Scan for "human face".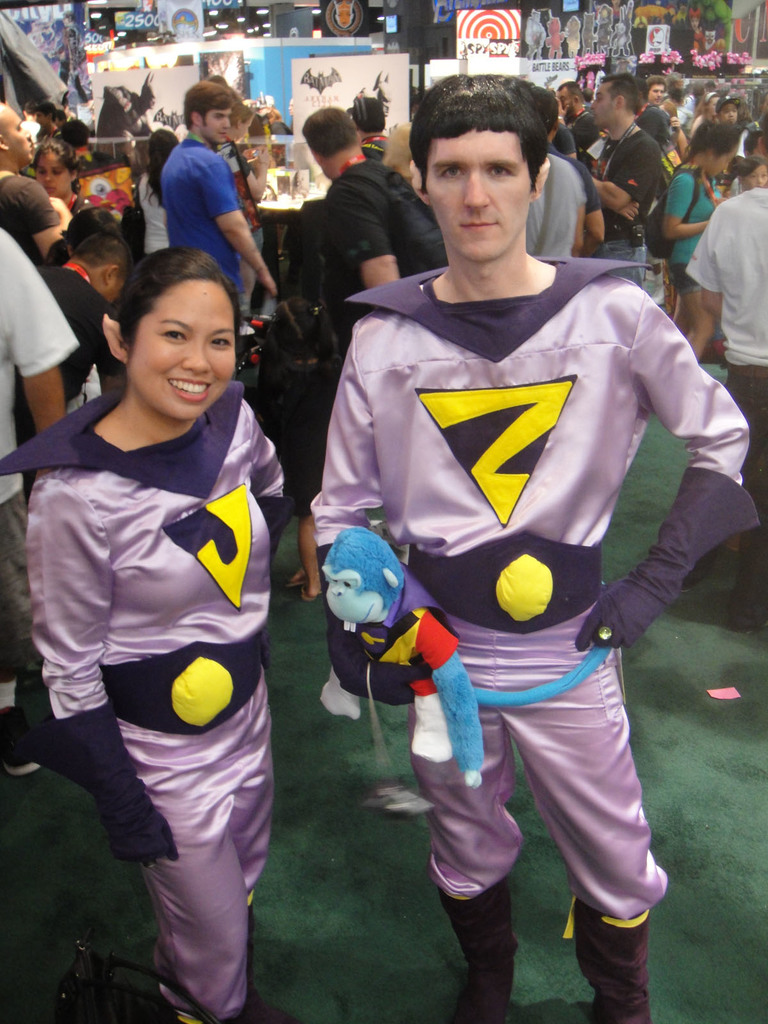
Scan result: left=207, top=104, right=228, bottom=141.
